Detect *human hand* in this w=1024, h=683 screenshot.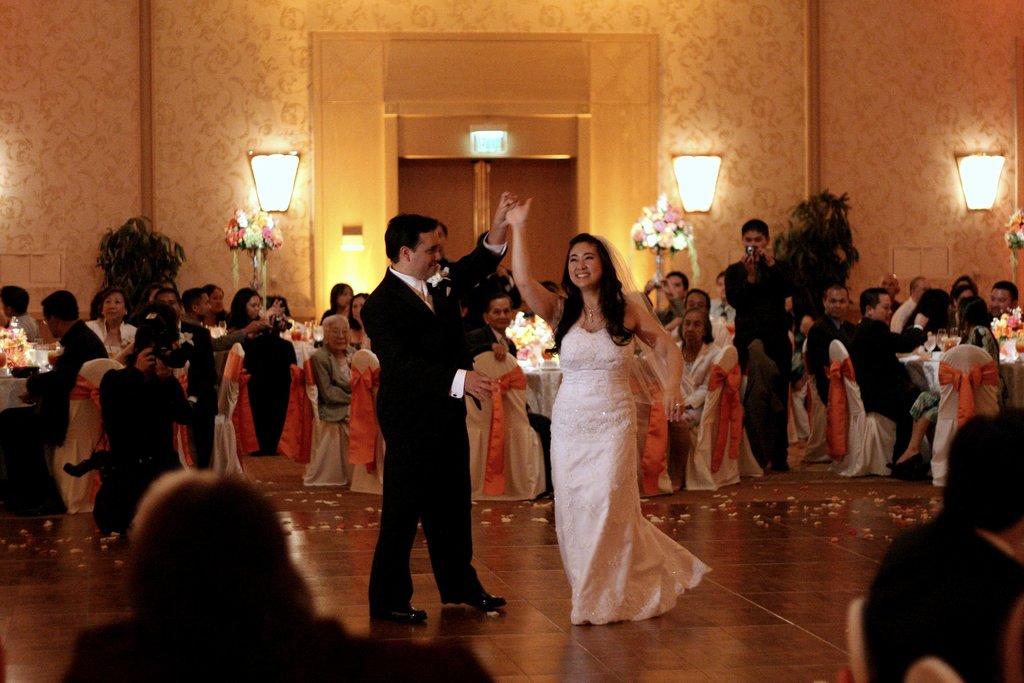
Detection: Rect(740, 255, 755, 277).
